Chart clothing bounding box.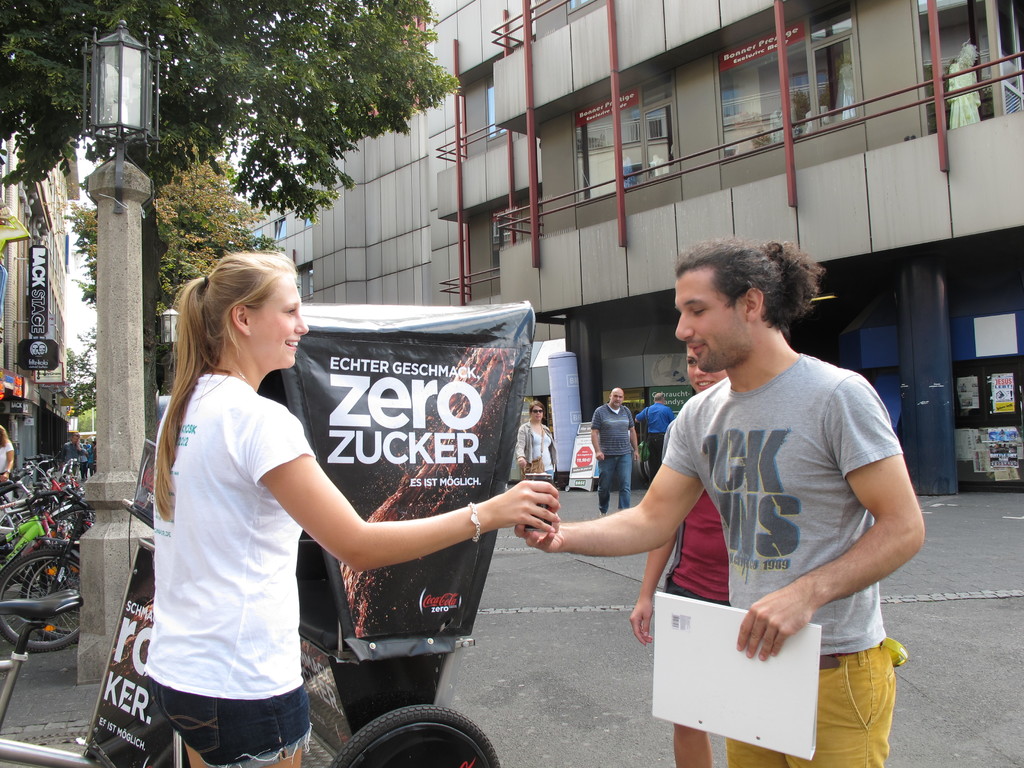
Charted: (663, 352, 905, 767).
